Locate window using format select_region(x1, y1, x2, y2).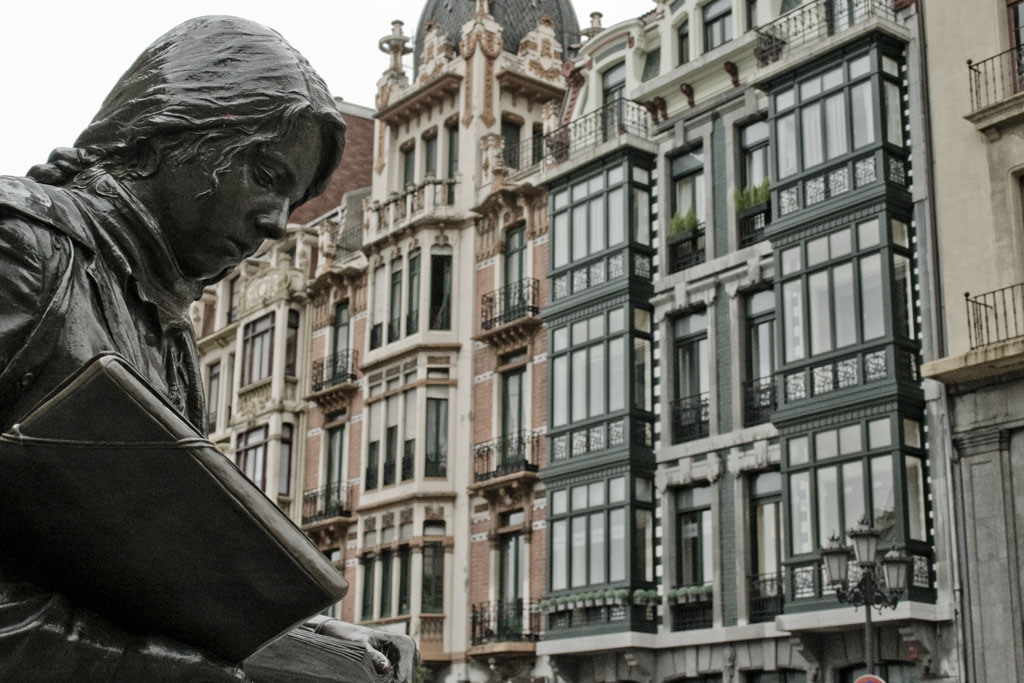
select_region(753, 464, 773, 610).
